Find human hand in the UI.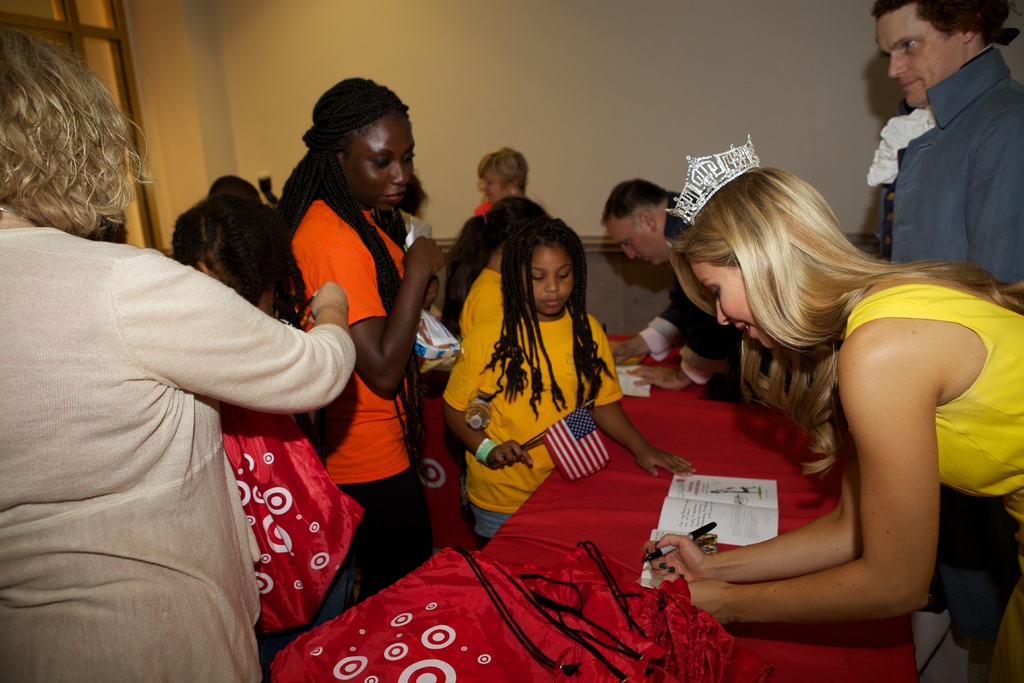
UI element at [684,579,737,628].
